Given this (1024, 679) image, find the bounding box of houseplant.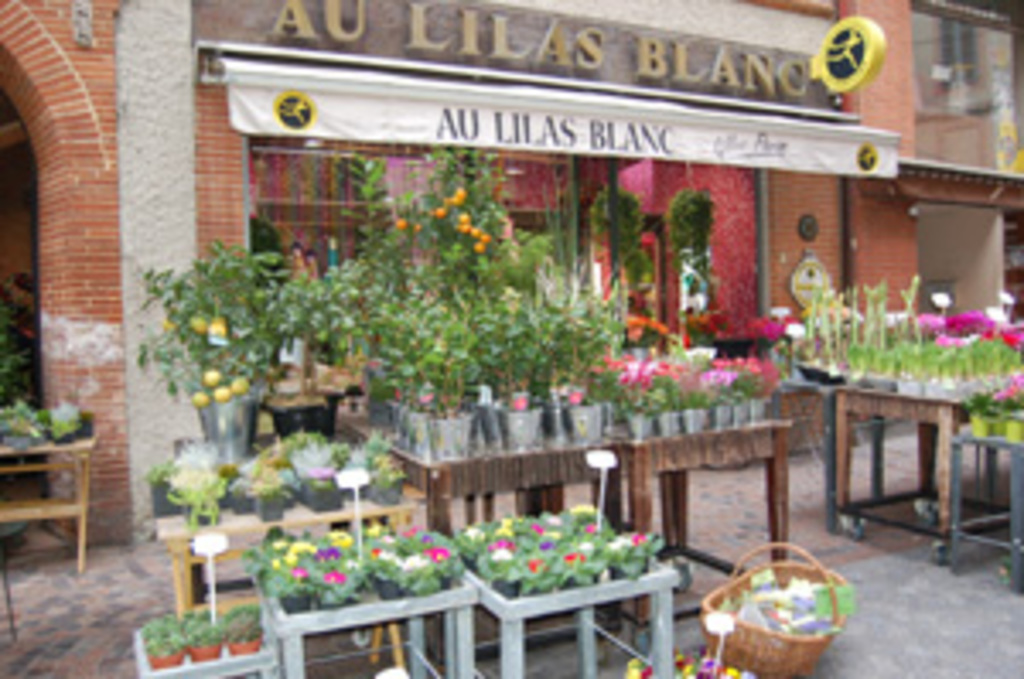
region(358, 444, 399, 502).
